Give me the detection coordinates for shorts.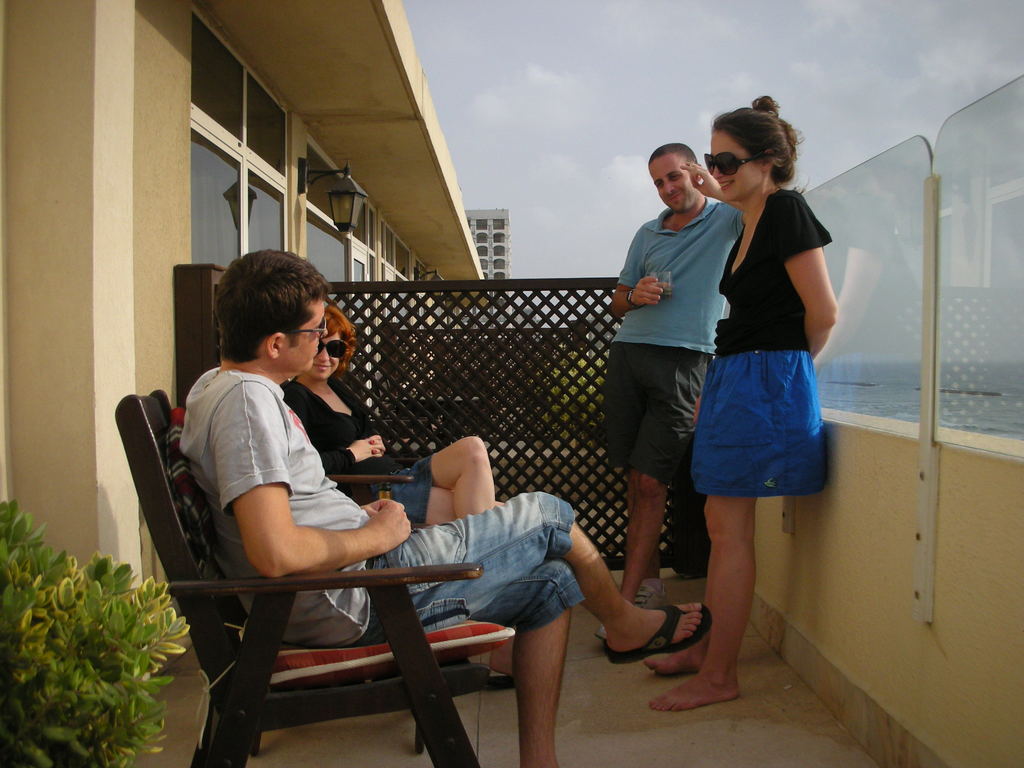
(362,450,433,525).
